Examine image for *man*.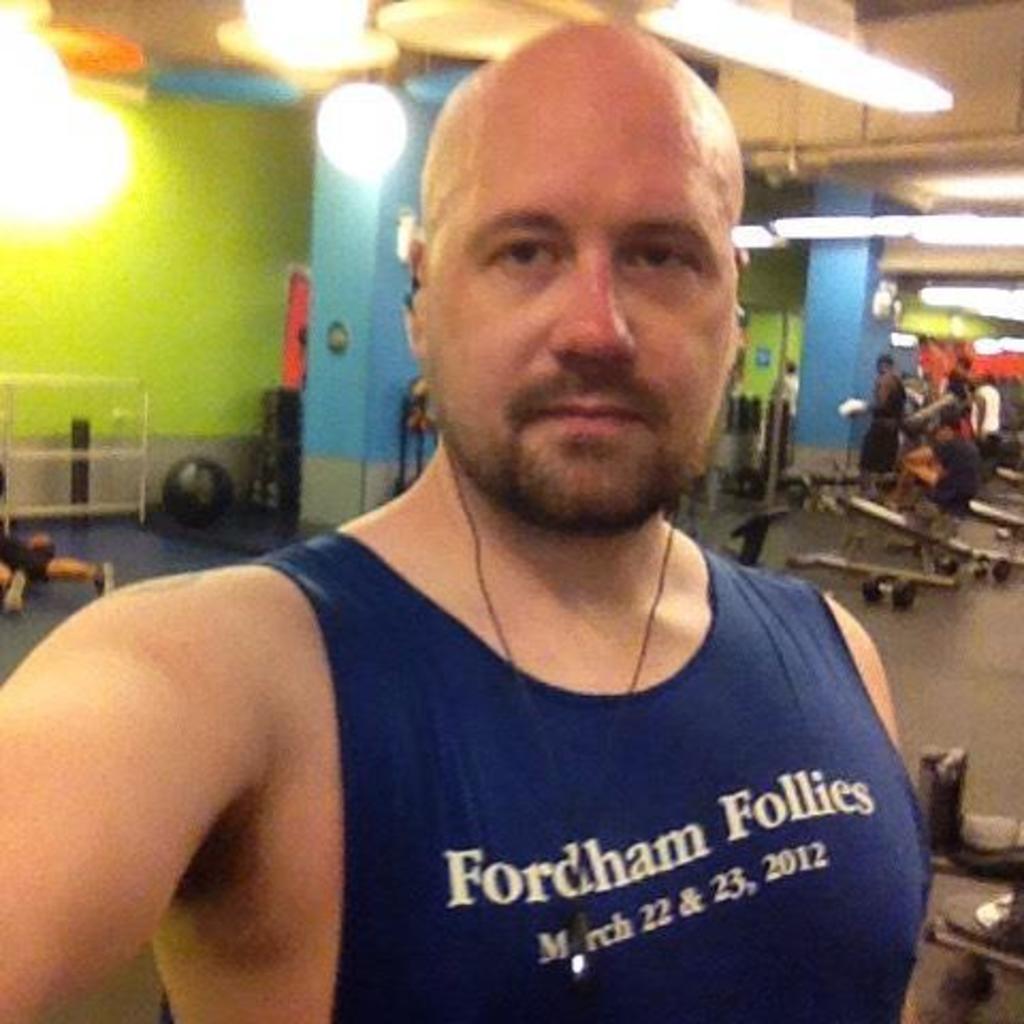
Examination result: Rect(855, 356, 922, 497).
